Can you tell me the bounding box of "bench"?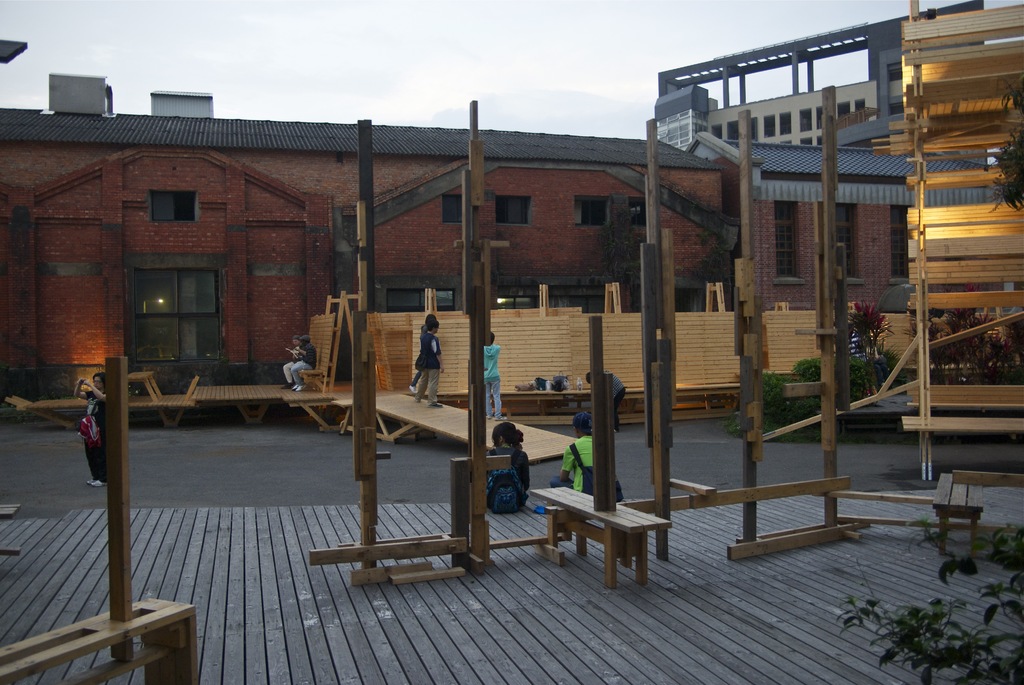
{"x1": 531, "y1": 484, "x2": 688, "y2": 592}.
